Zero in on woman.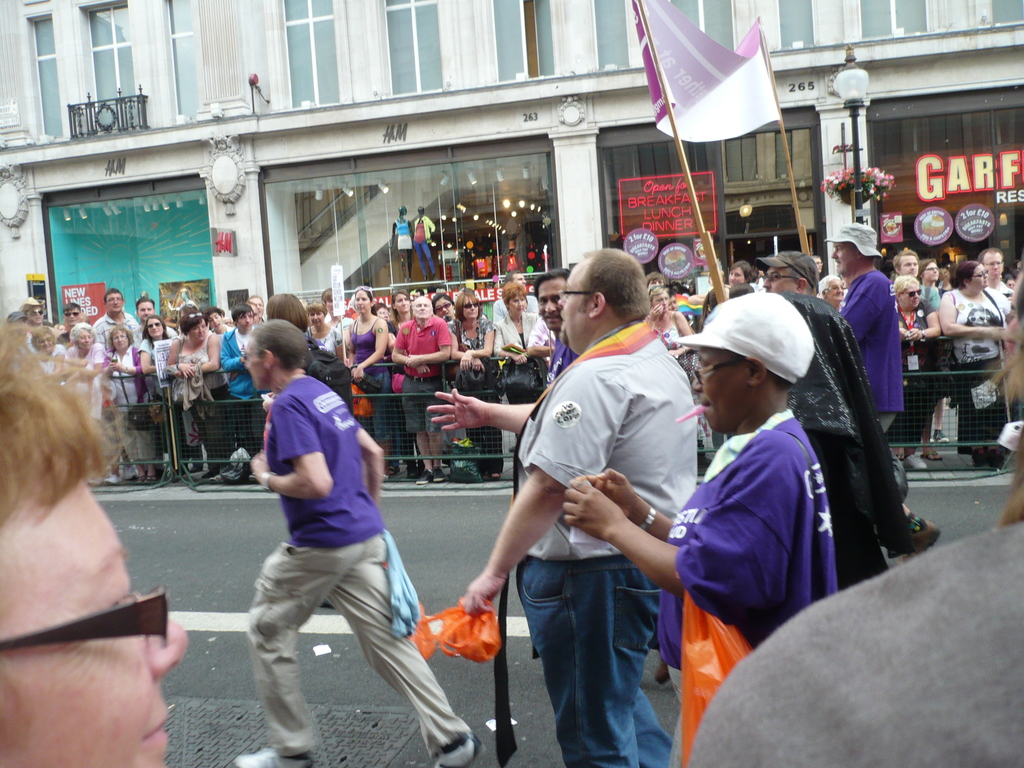
Zeroed in: 898, 275, 940, 471.
